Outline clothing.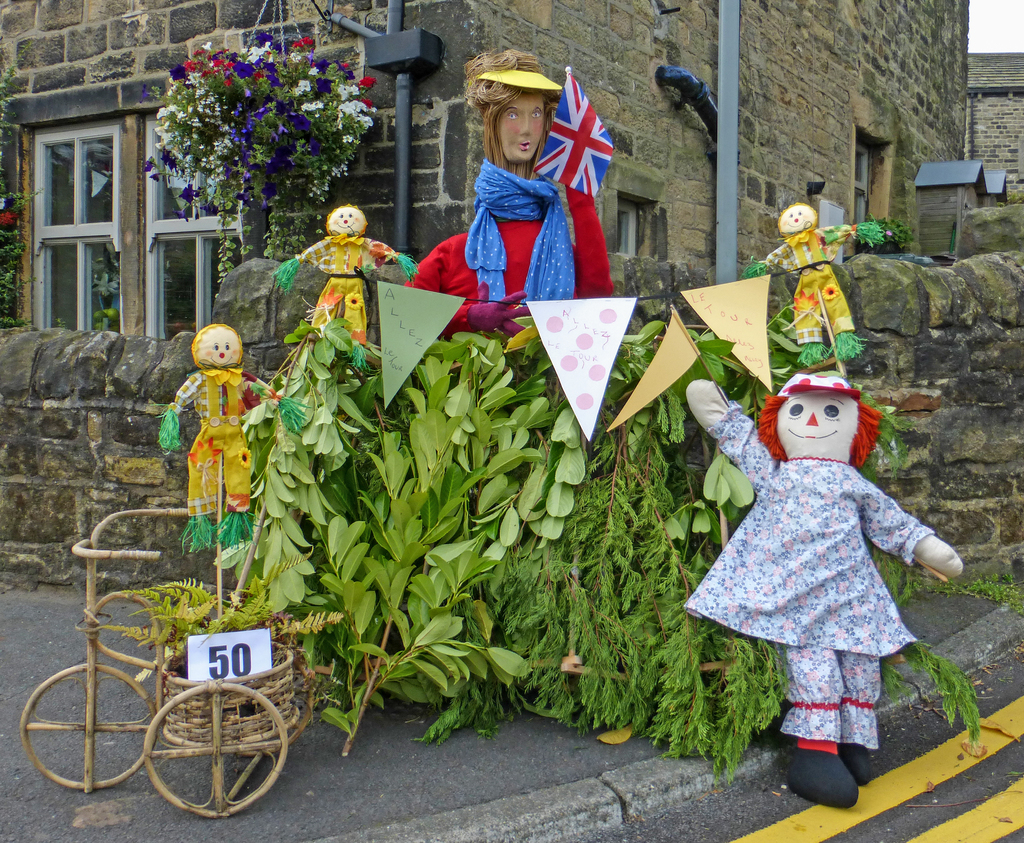
Outline: {"x1": 170, "y1": 369, "x2": 279, "y2": 518}.
